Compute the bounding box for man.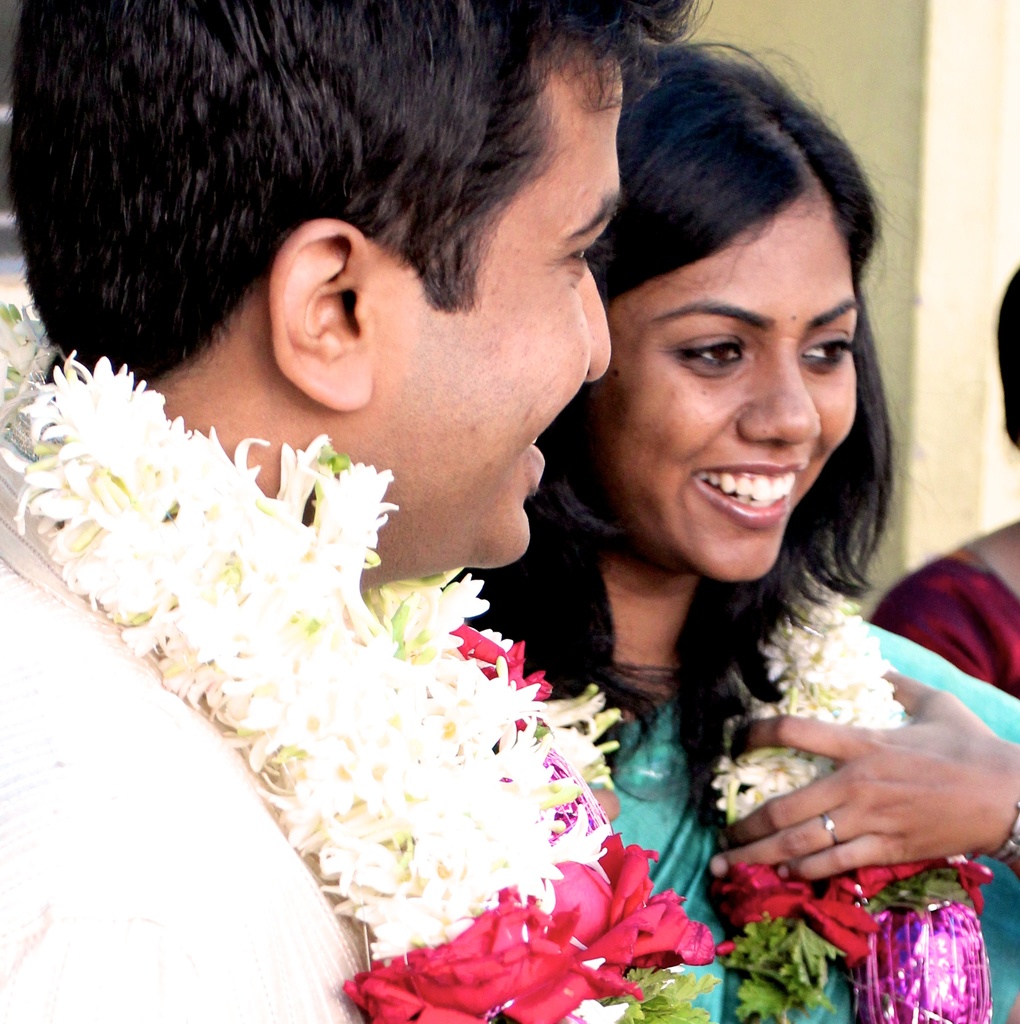
<bbox>45, 39, 844, 988</bbox>.
